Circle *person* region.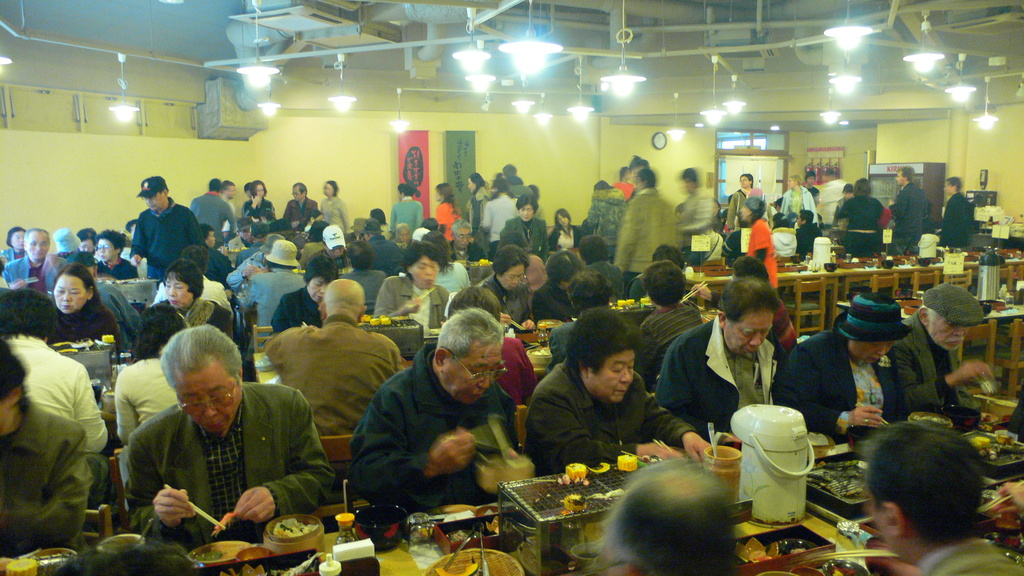
Region: <region>277, 251, 328, 327</region>.
